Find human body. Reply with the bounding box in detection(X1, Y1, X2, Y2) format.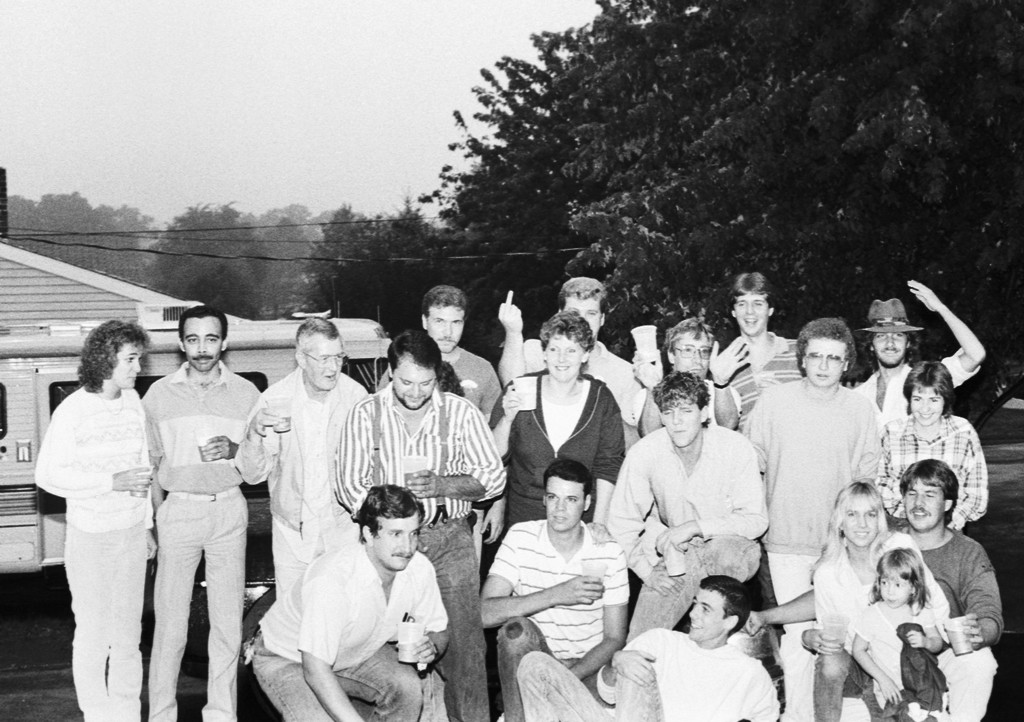
detection(631, 317, 753, 435).
